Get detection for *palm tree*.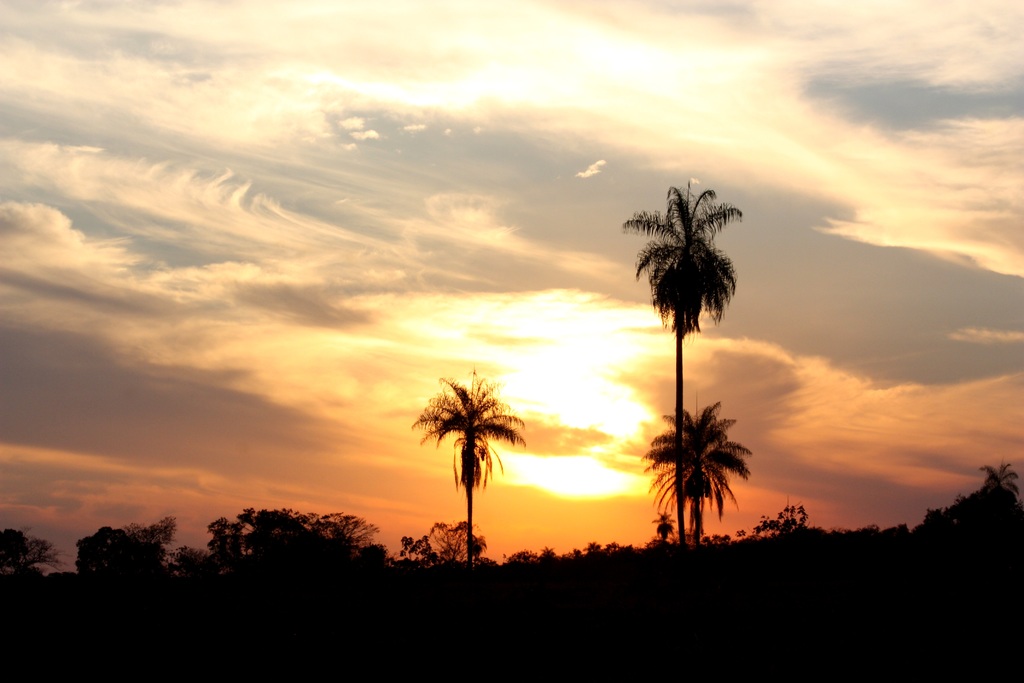
Detection: bbox(647, 403, 726, 550).
